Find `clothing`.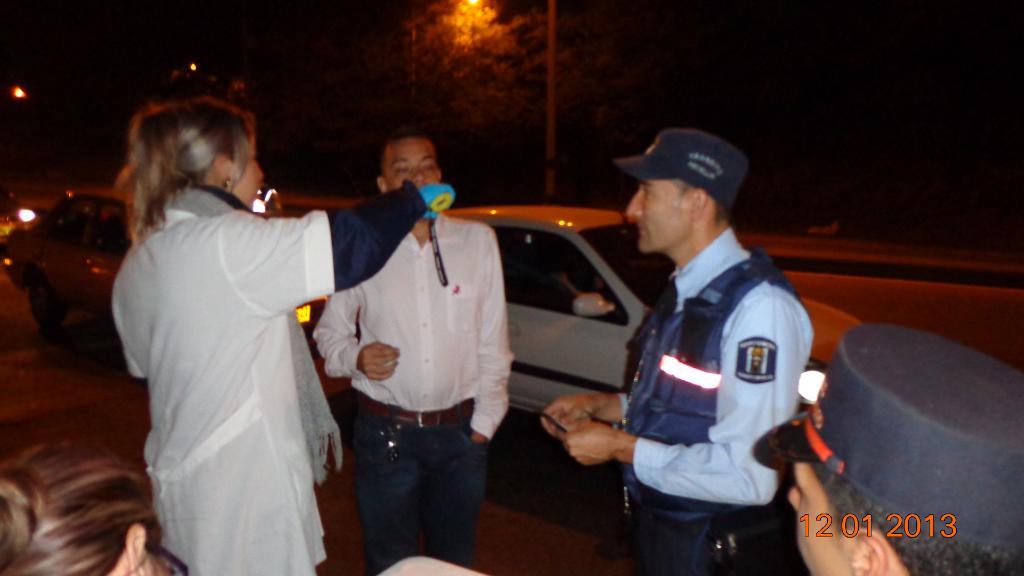
crop(111, 179, 429, 575).
